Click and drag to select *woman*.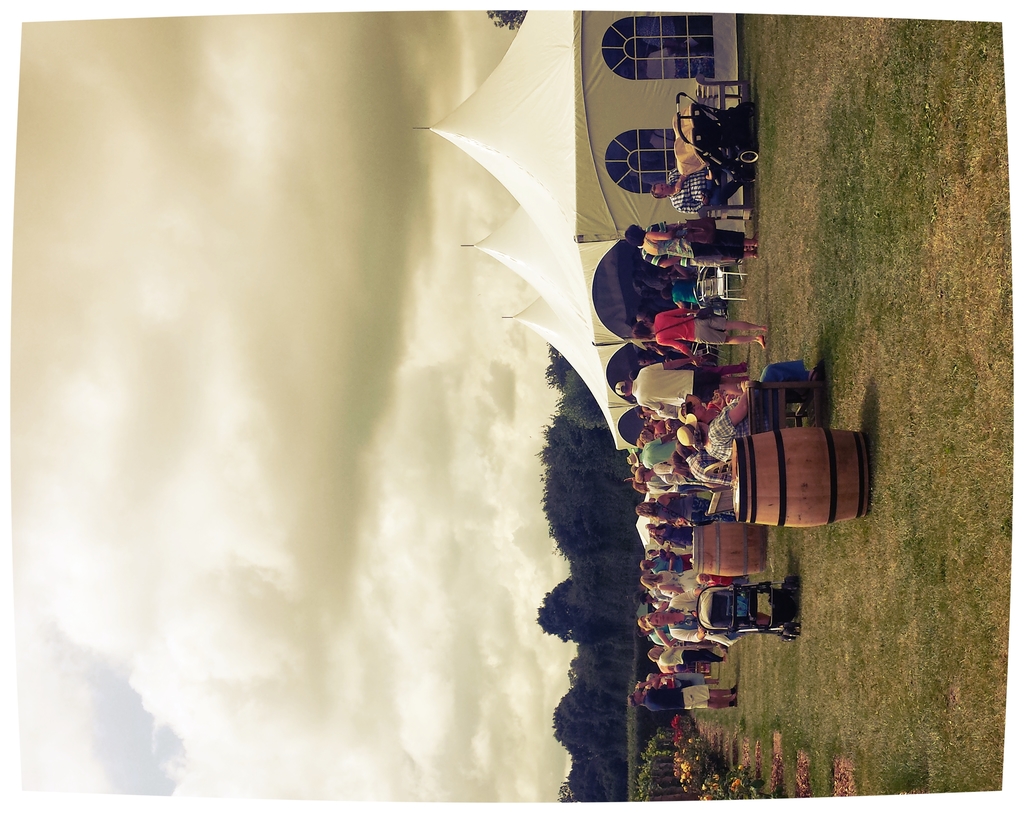
Selection: locate(643, 672, 727, 688).
